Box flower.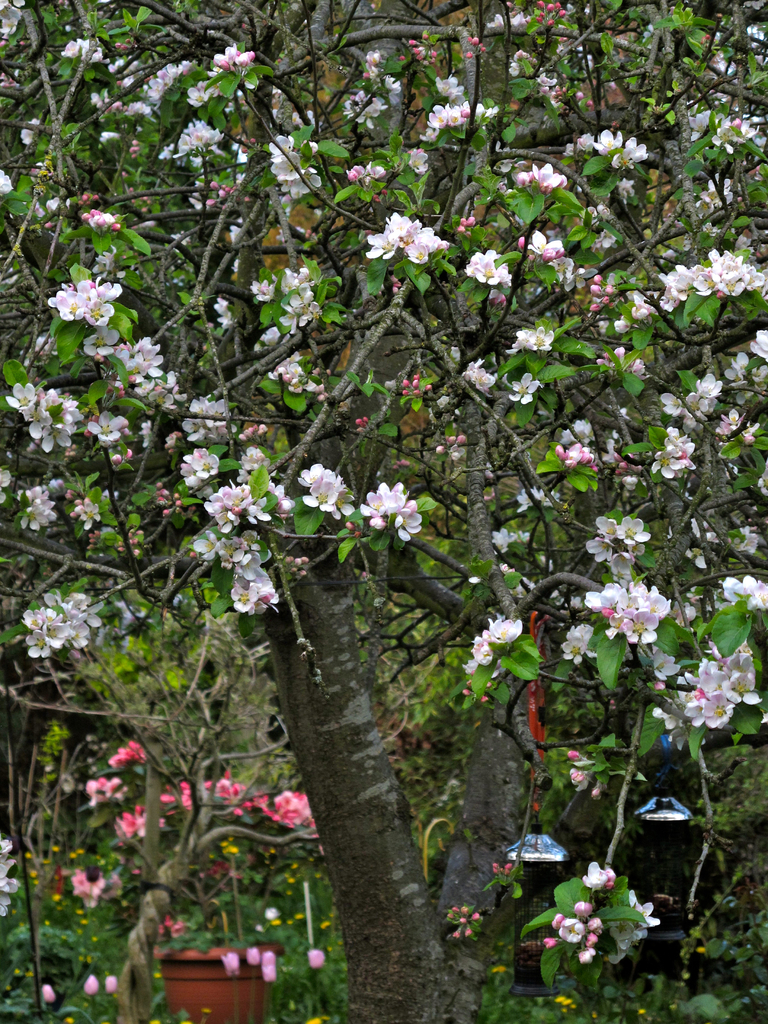
BBox(465, 614, 525, 676).
